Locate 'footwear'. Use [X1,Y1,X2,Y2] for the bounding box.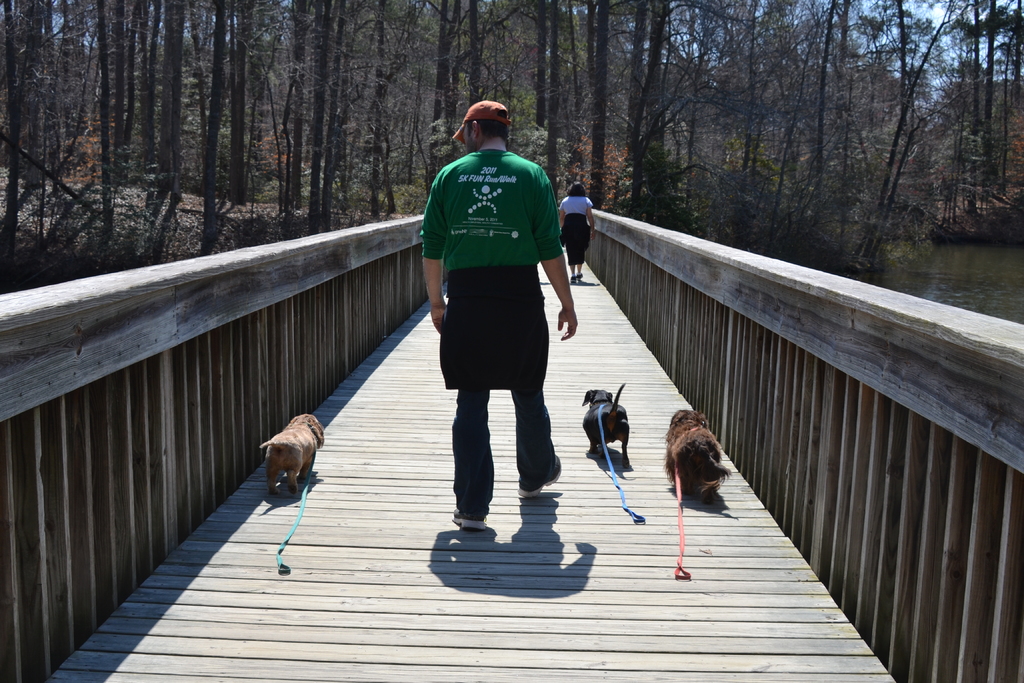
[569,276,575,283].
